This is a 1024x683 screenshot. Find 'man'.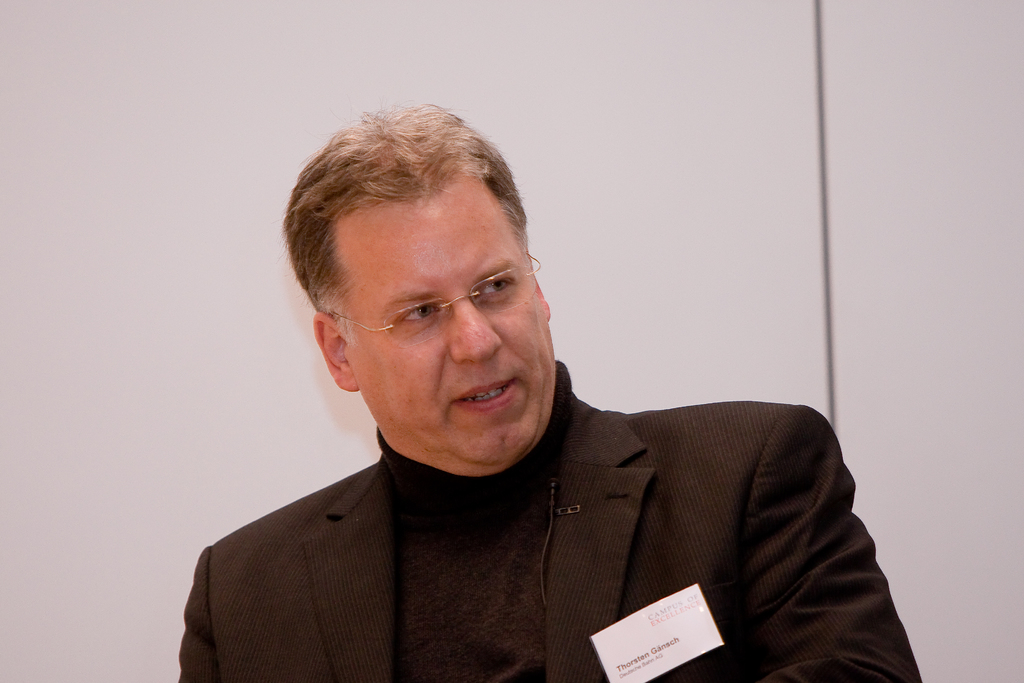
Bounding box: rect(177, 94, 920, 682).
